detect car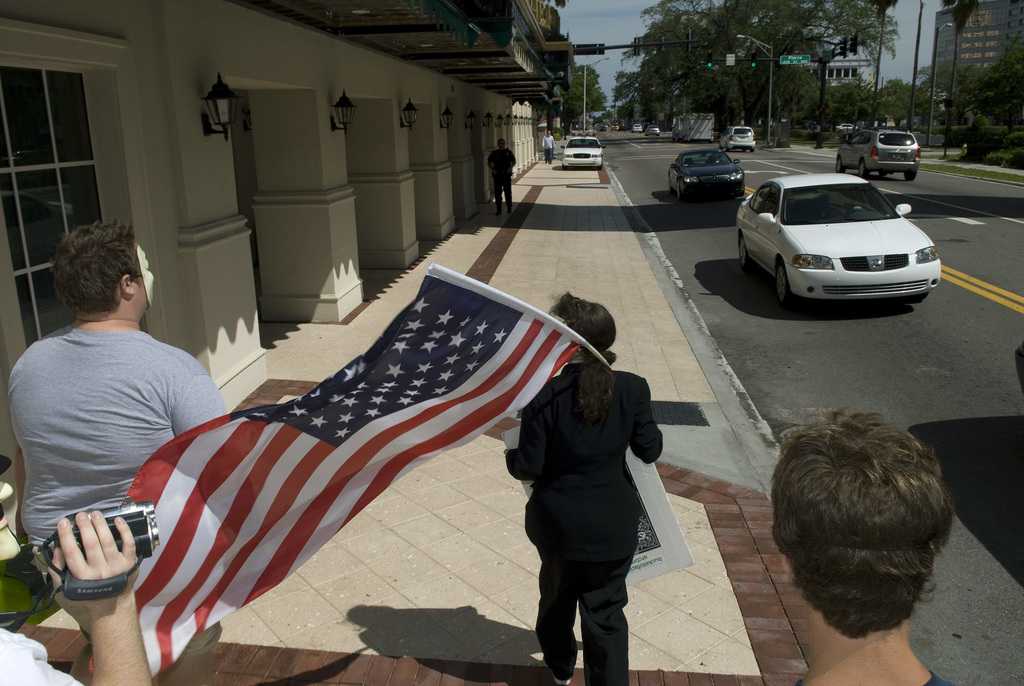
(left=736, top=167, right=945, bottom=313)
